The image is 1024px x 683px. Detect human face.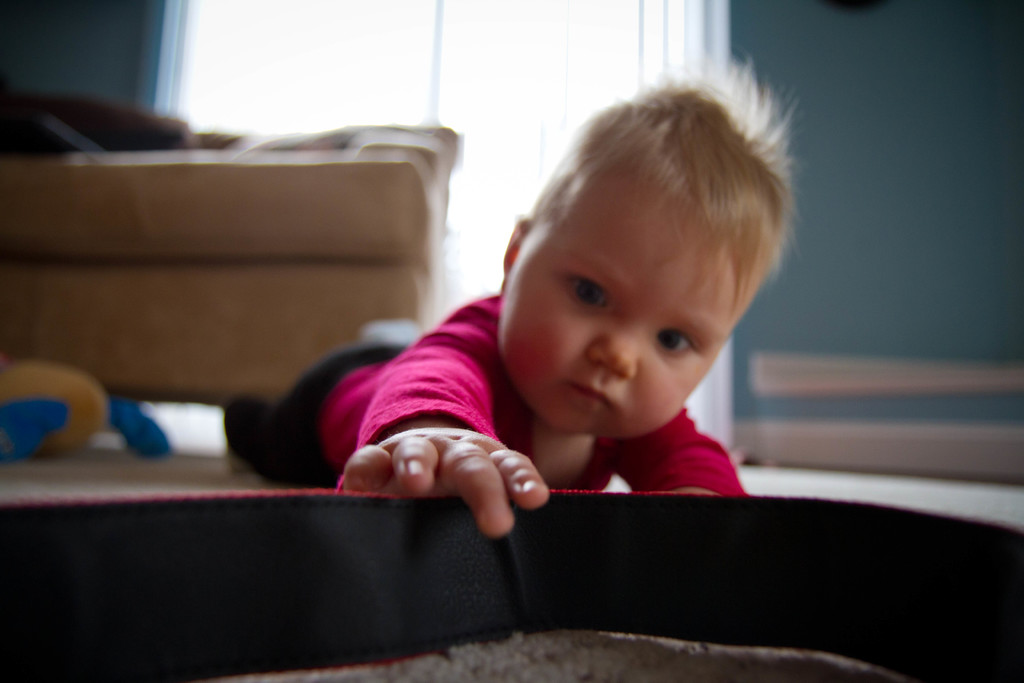
Detection: x1=500 y1=193 x2=746 y2=441.
